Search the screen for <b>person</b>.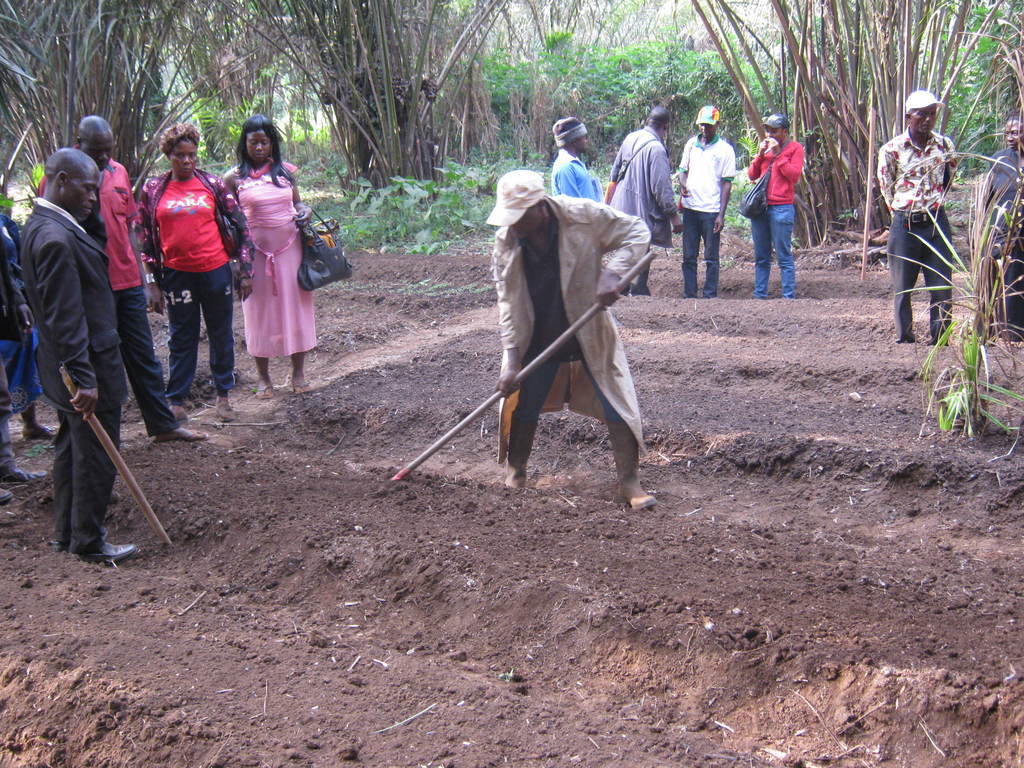
Found at {"left": 0, "top": 180, "right": 56, "bottom": 436}.
